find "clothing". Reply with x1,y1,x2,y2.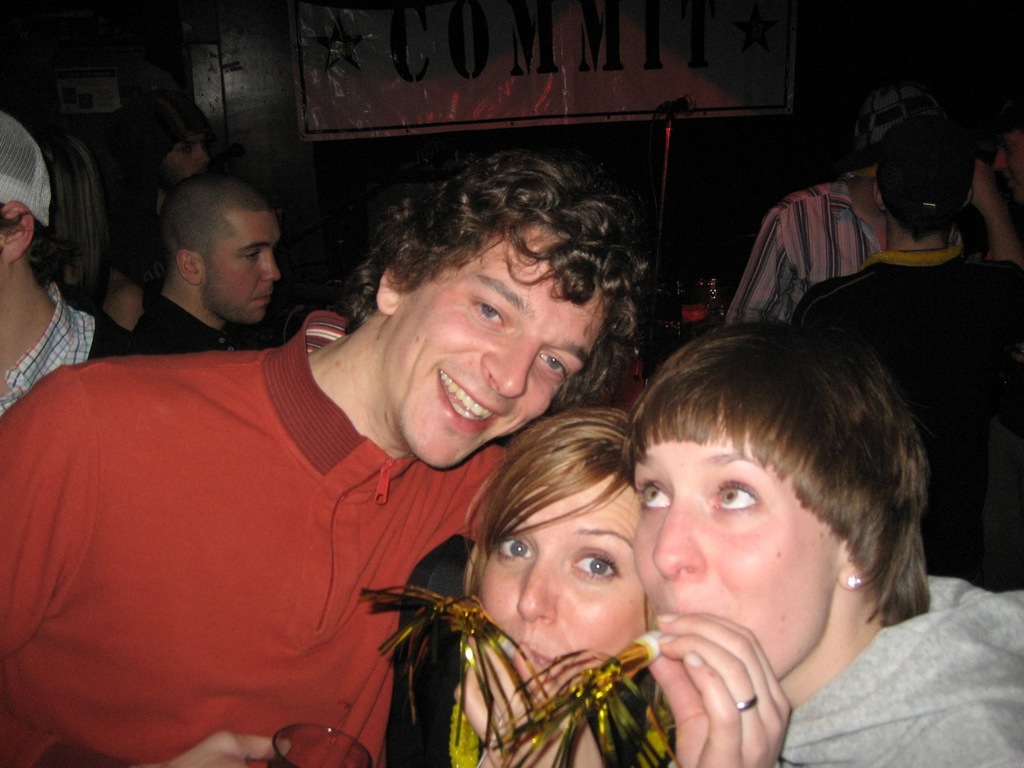
0,277,98,413.
